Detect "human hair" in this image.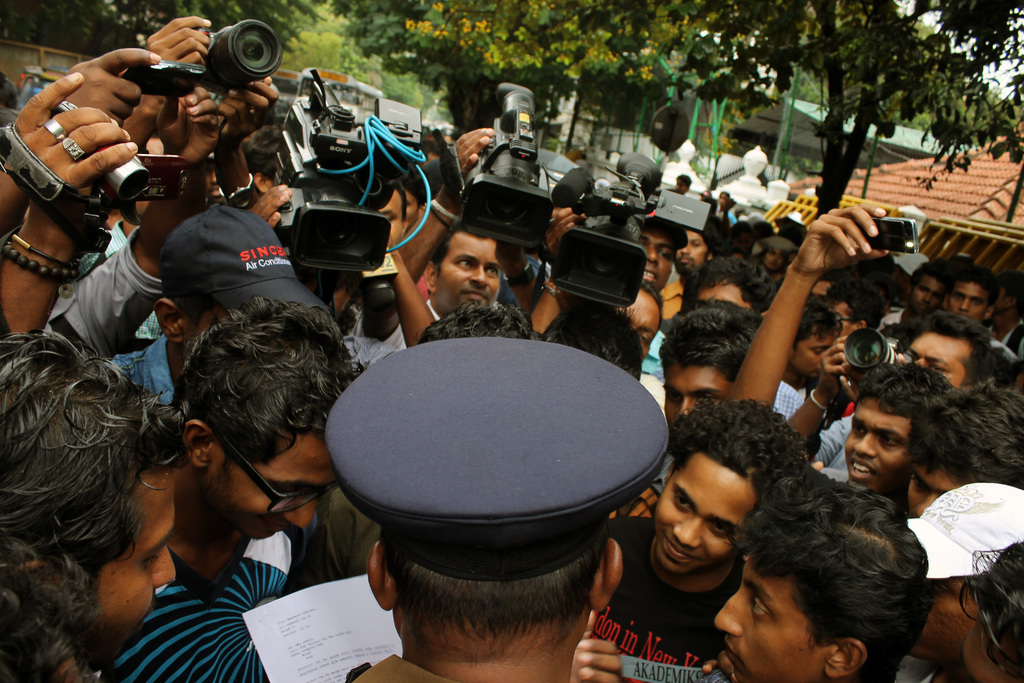
Detection: <box>731,468,927,682</box>.
